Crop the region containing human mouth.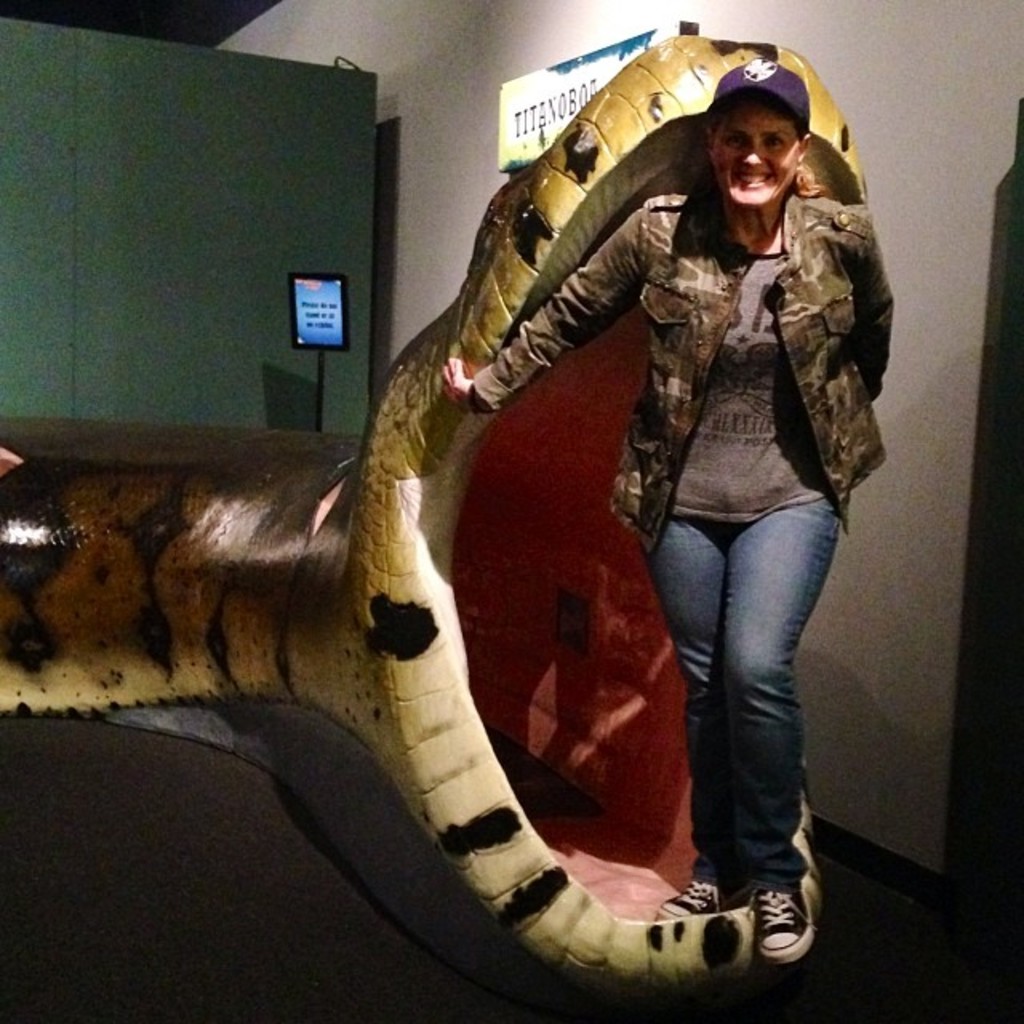
Crop region: Rect(733, 170, 779, 190).
